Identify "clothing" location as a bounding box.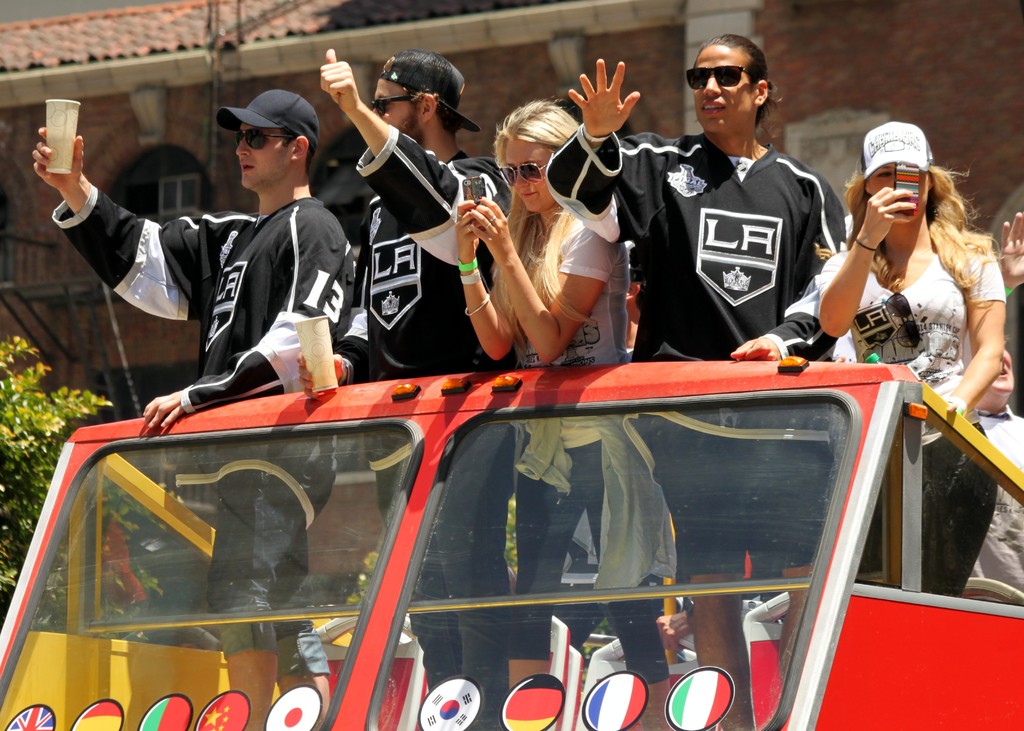
(336, 128, 511, 730).
